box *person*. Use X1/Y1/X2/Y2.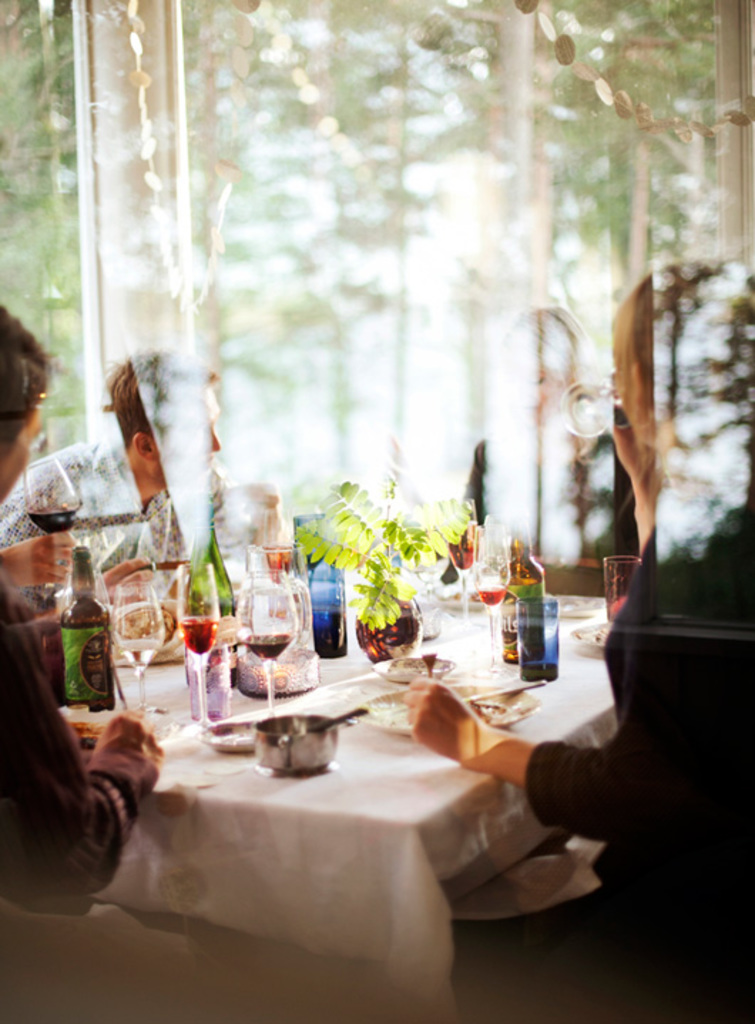
0/305/161/924.
